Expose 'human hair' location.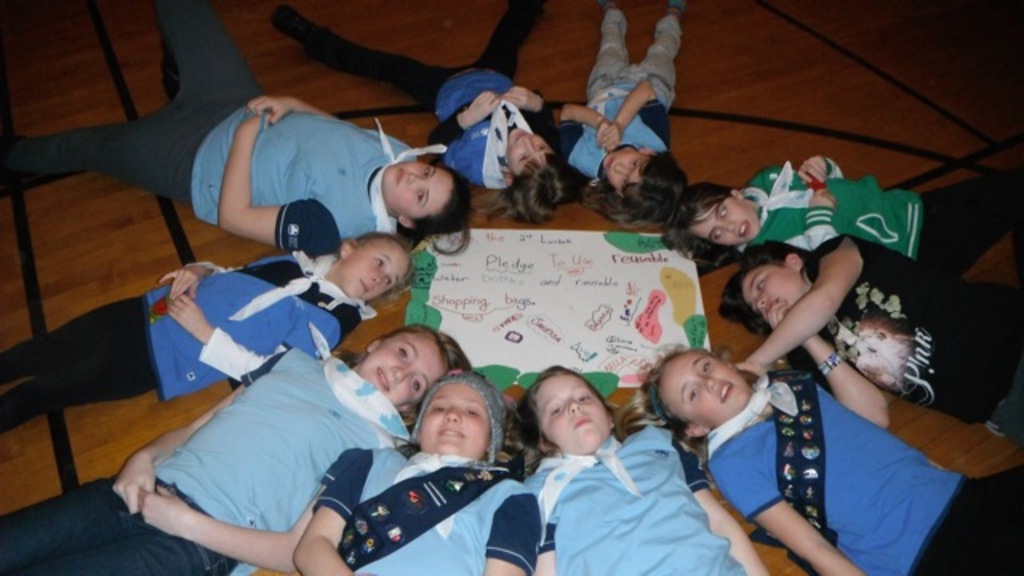
Exposed at {"x1": 398, "y1": 363, "x2": 534, "y2": 462}.
